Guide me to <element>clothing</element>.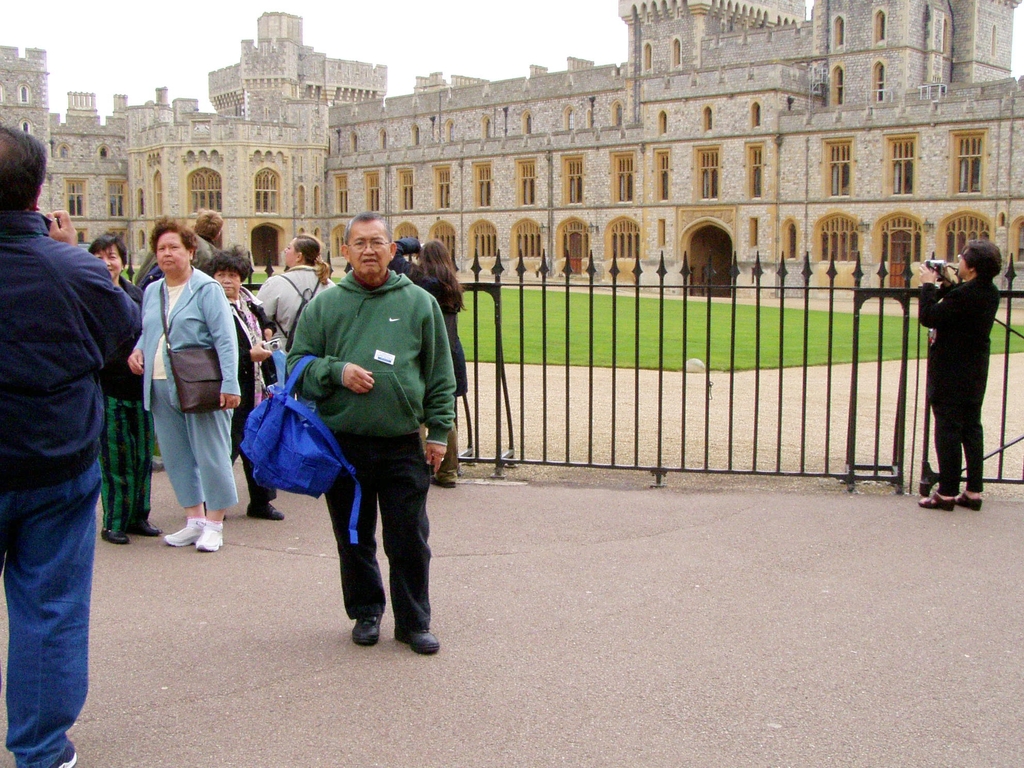
Guidance: crop(255, 262, 338, 336).
